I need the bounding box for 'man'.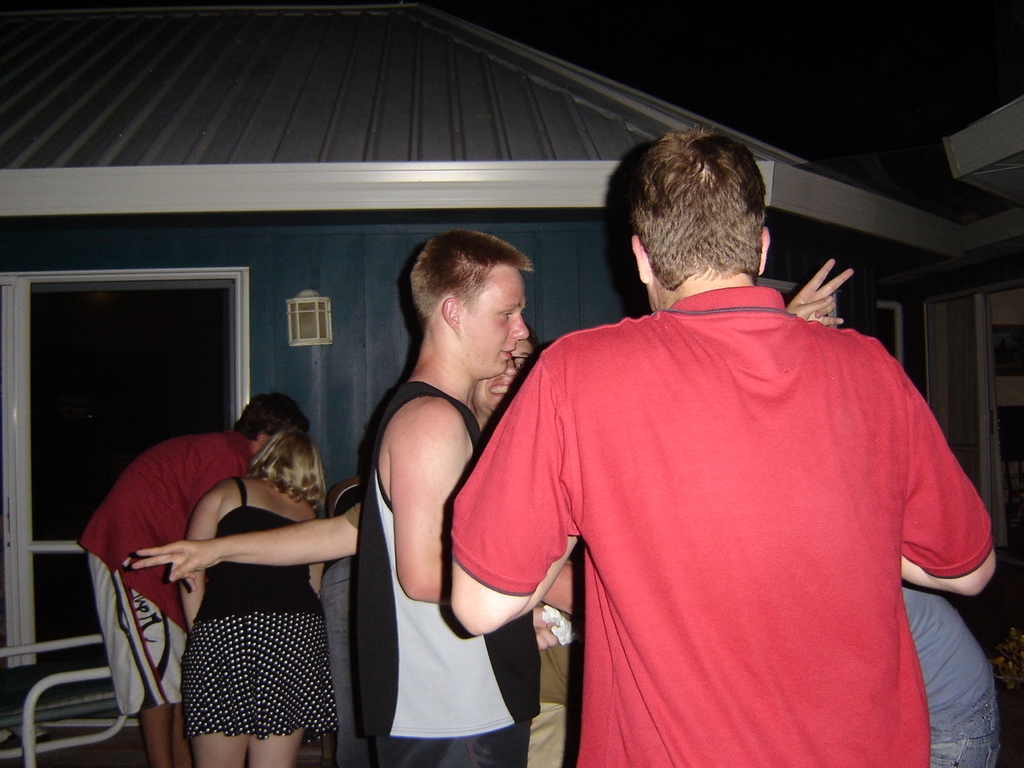
Here it is: bbox(70, 398, 311, 766).
